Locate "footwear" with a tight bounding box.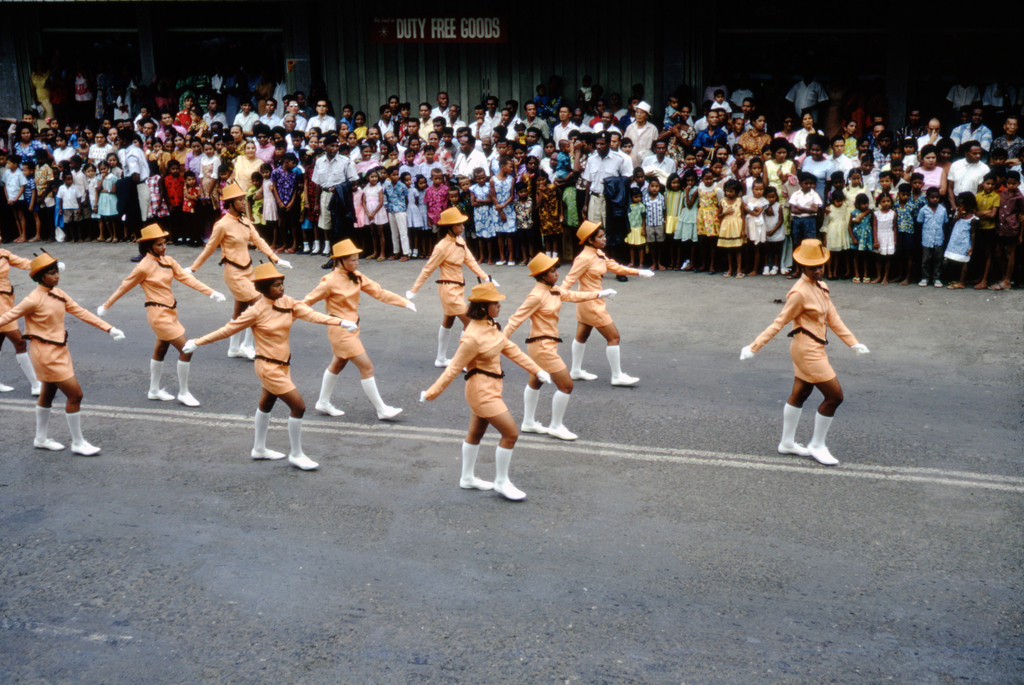
<box>362,252,369,261</box>.
